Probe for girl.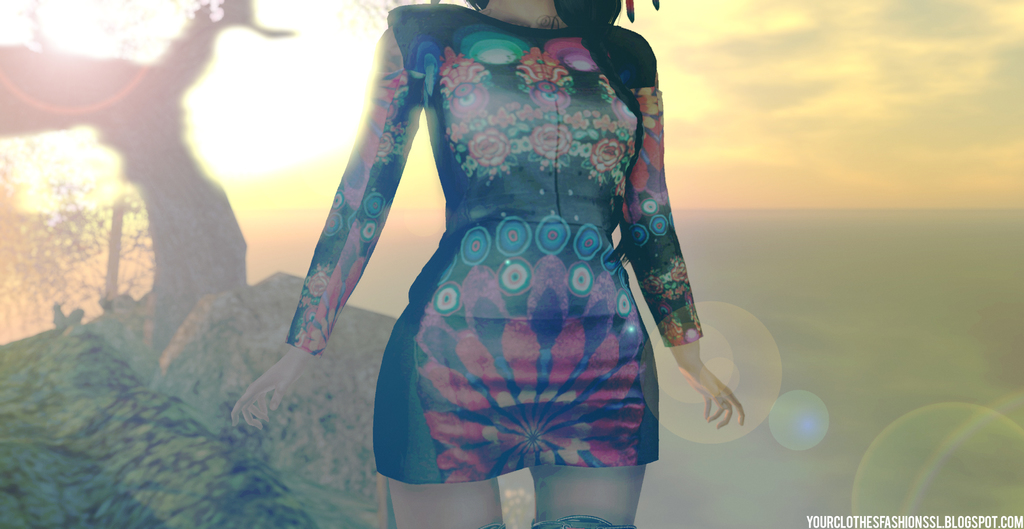
Probe result: bbox=[230, 0, 746, 528].
